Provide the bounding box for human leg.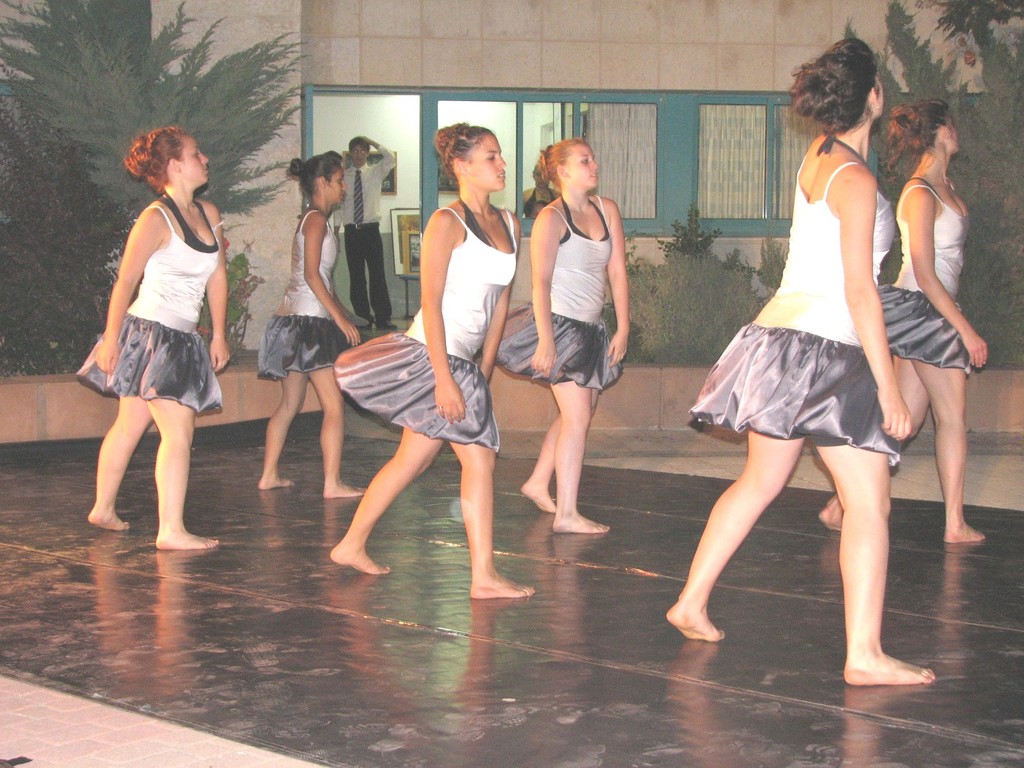
x1=341 y1=223 x2=372 y2=320.
